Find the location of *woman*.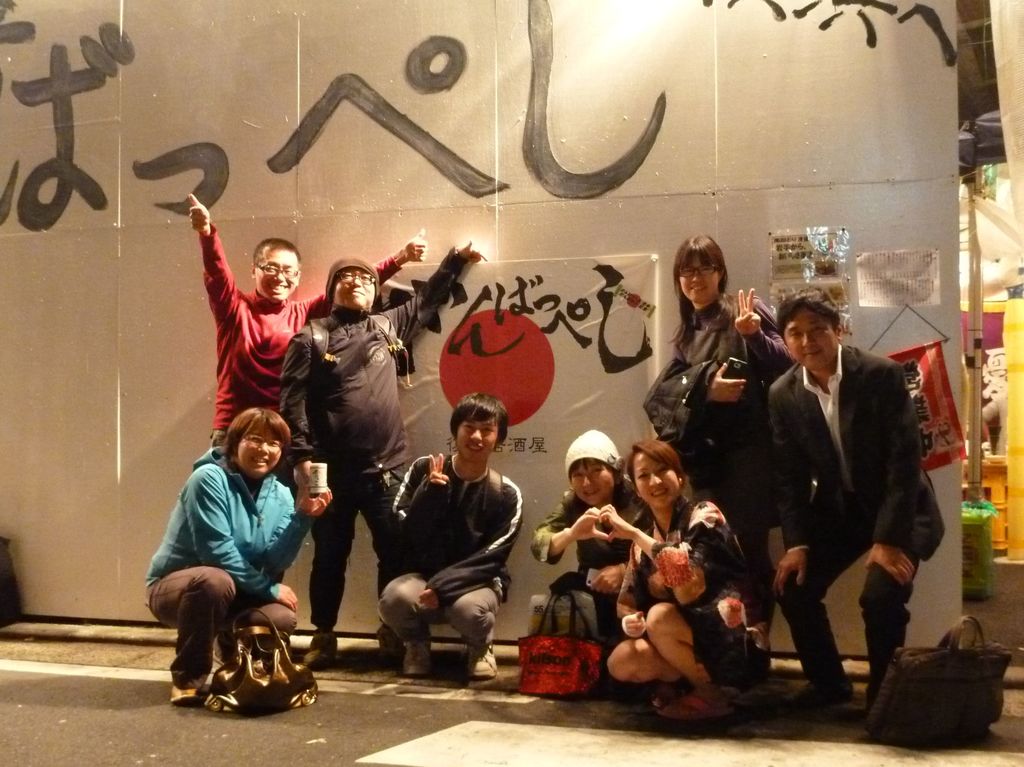
Location: [x1=595, y1=441, x2=771, y2=717].
